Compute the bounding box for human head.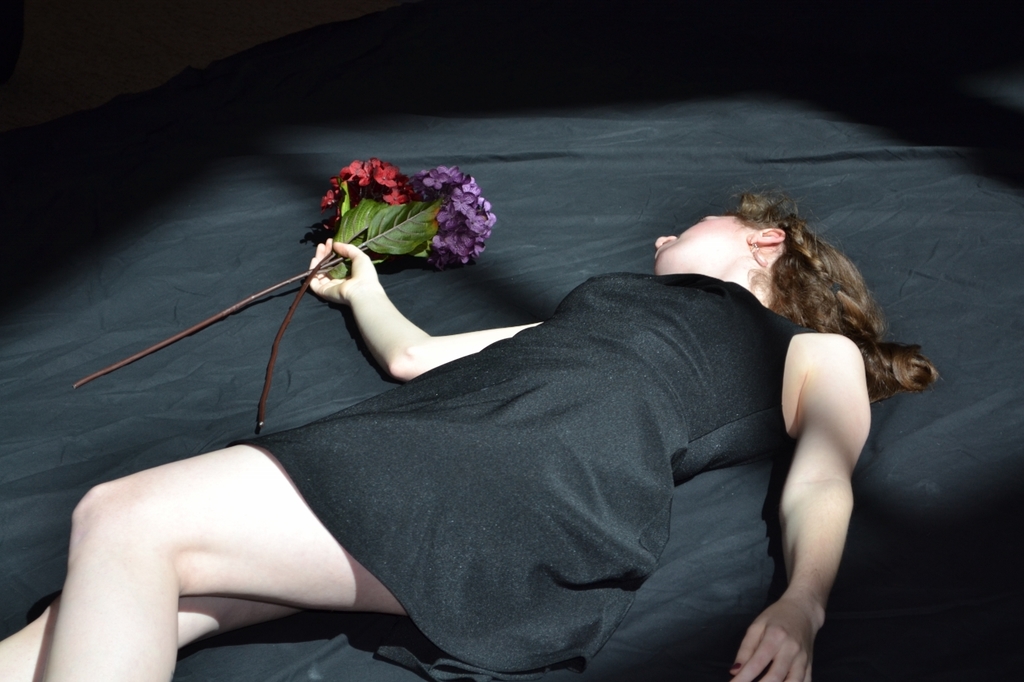
[left=689, top=195, right=866, bottom=318].
